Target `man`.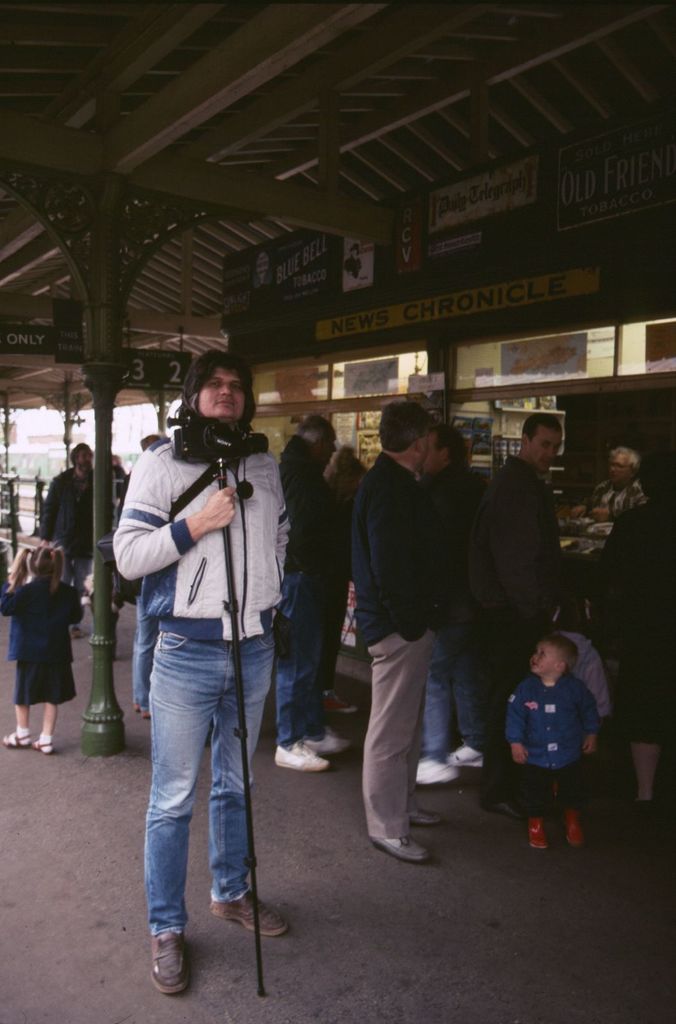
Target region: box=[275, 410, 341, 769].
